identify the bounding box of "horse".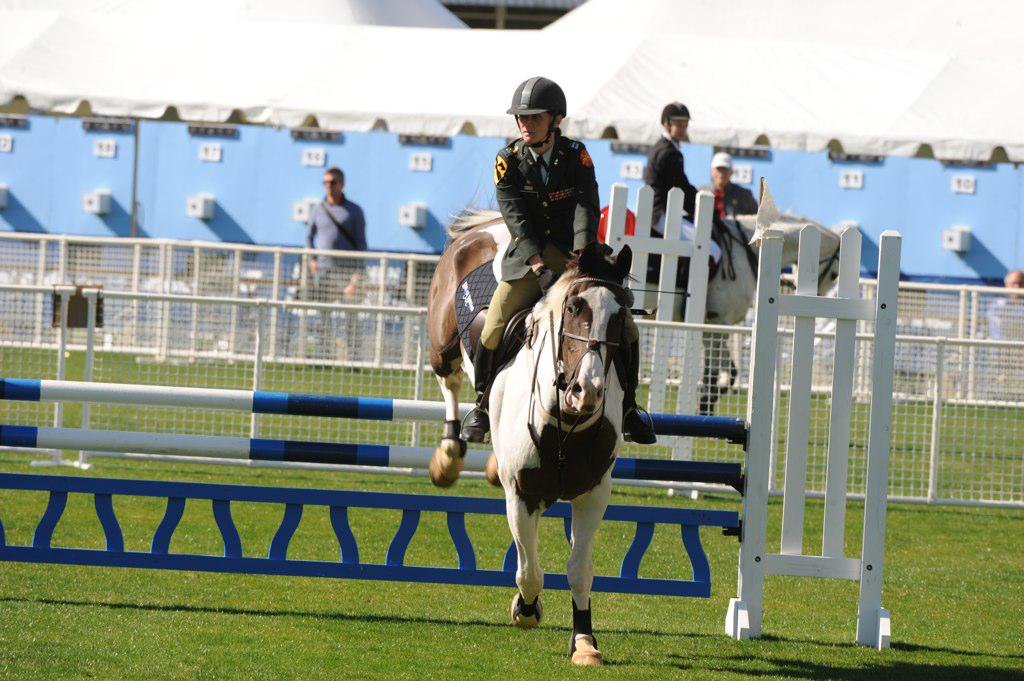
box=[626, 207, 842, 419].
